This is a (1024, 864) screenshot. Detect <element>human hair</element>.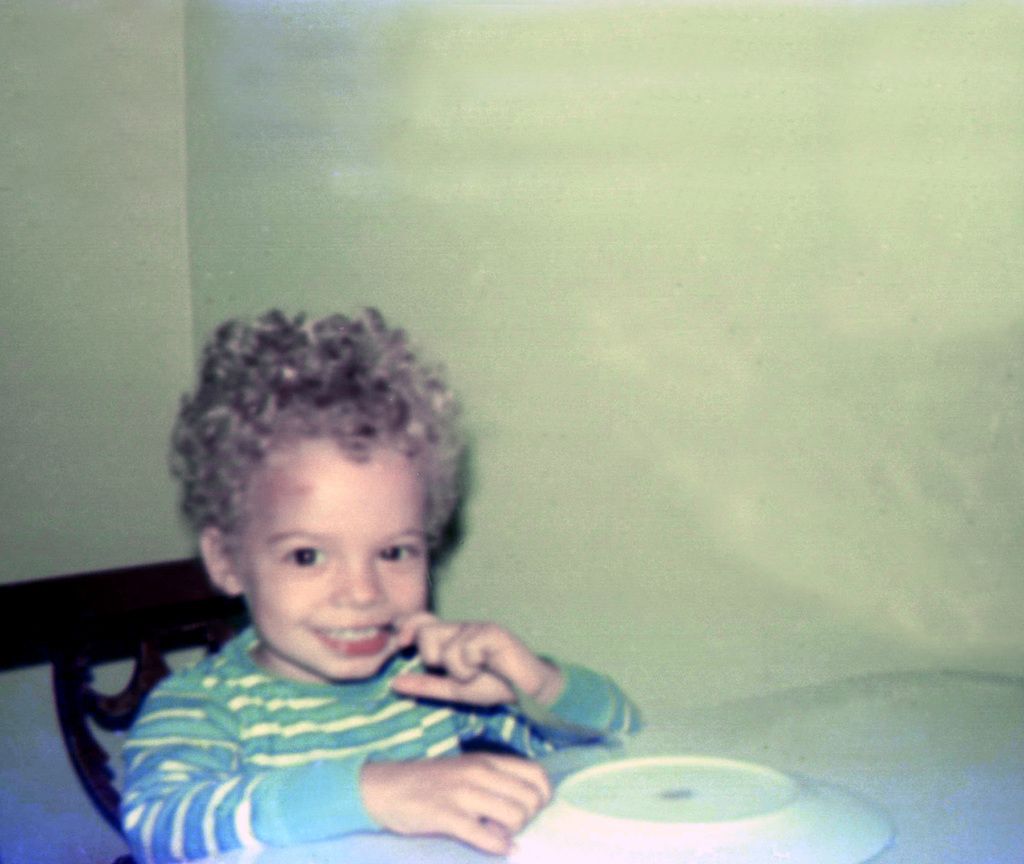
x1=164 y1=303 x2=467 y2=585.
